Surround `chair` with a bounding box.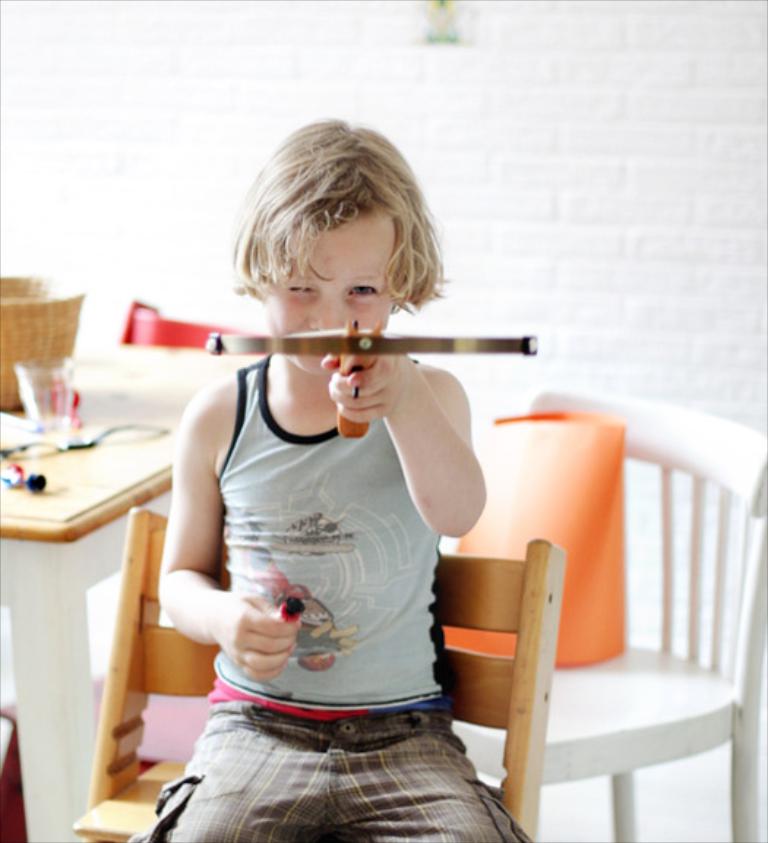
{"left": 56, "top": 508, "right": 571, "bottom": 839}.
